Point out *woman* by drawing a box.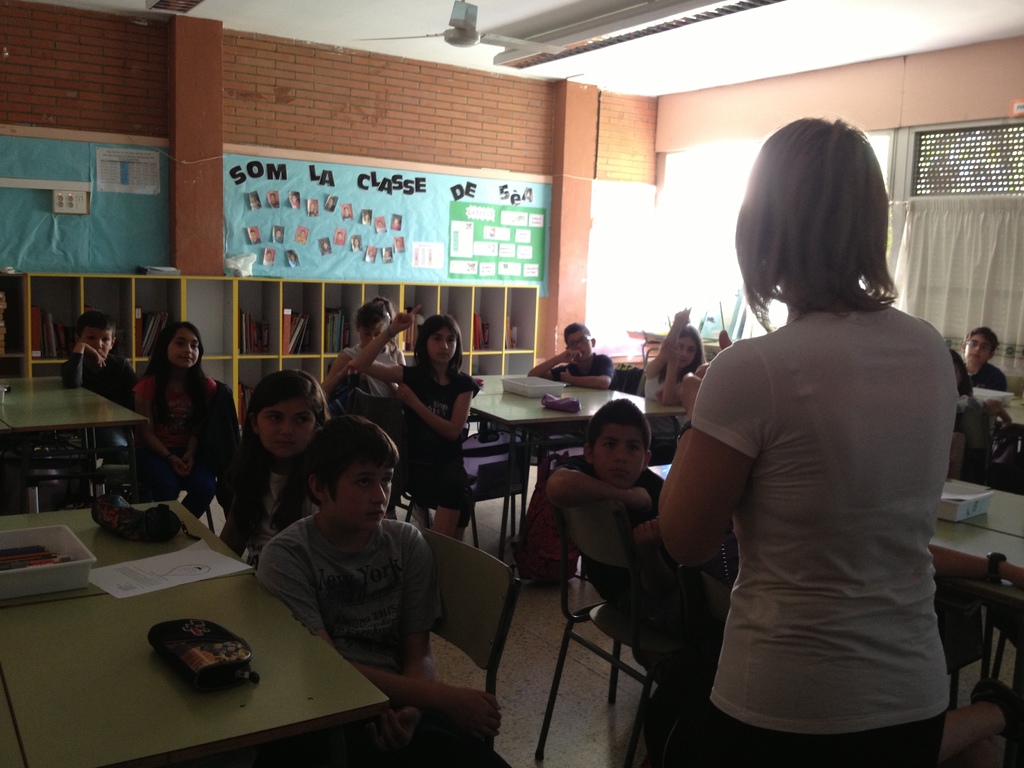
(660, 113, 948, 767).
